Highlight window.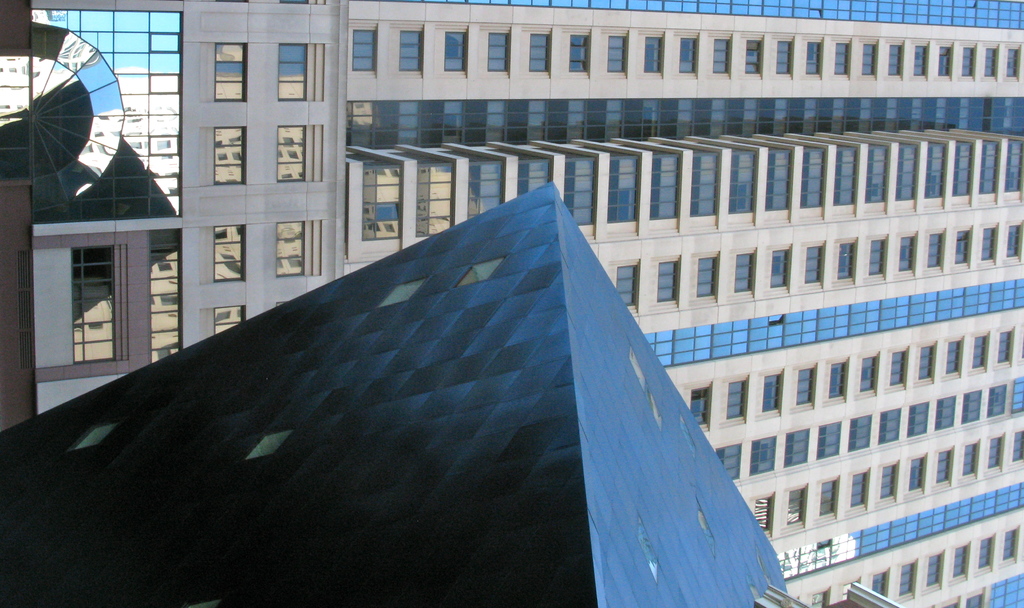
Highlighted region: <box>961,47,975,78</box>.
